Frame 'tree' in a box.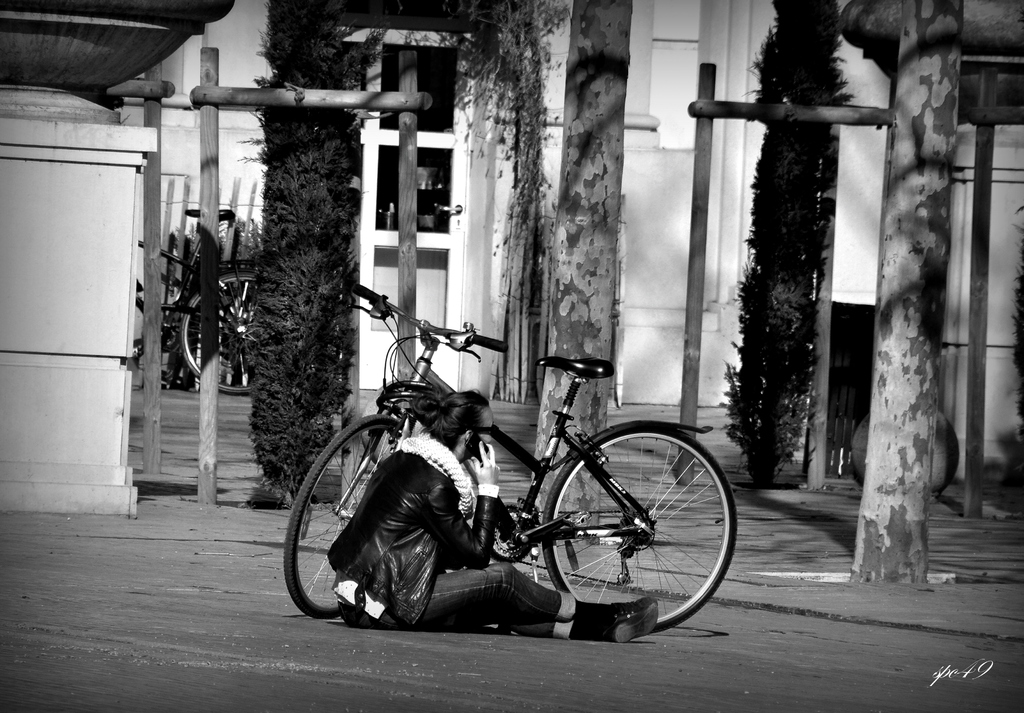
[740, 0, 820, 489].
